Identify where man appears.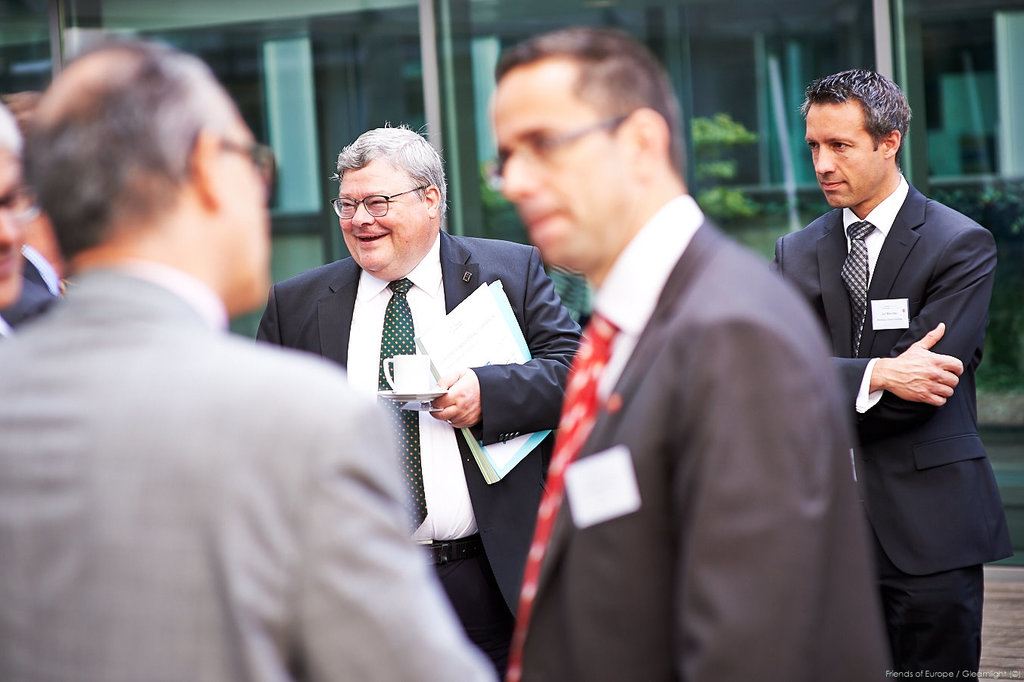
Appears at {"x1": 250, "y1": 120, "x2": 584, "y2": 681}.
